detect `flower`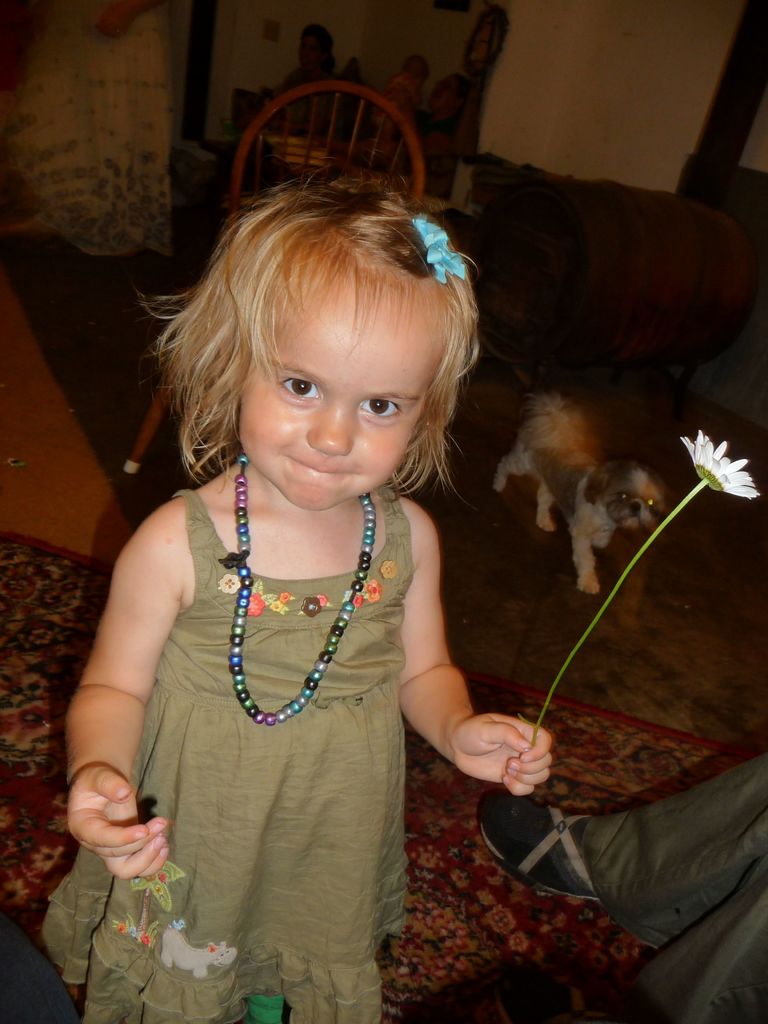
{"x1": 243, "y1": 591, "x2": 266, "y2": 617}
